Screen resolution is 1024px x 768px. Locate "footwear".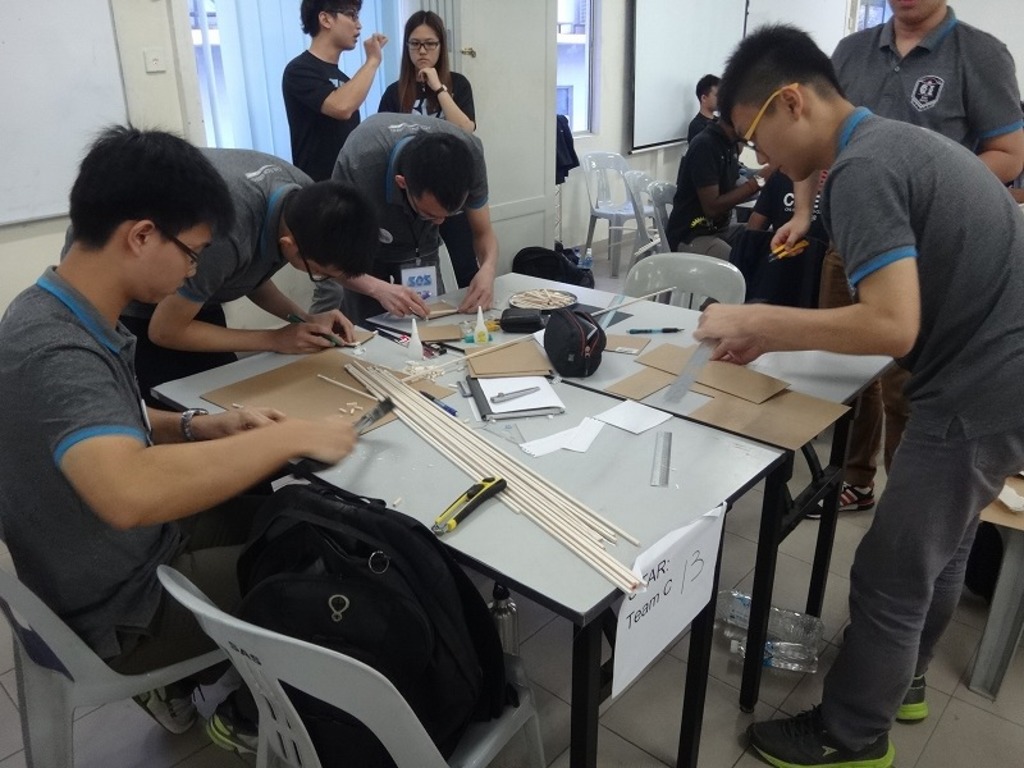
[left=134, top=685, right=205, bottom=733].
